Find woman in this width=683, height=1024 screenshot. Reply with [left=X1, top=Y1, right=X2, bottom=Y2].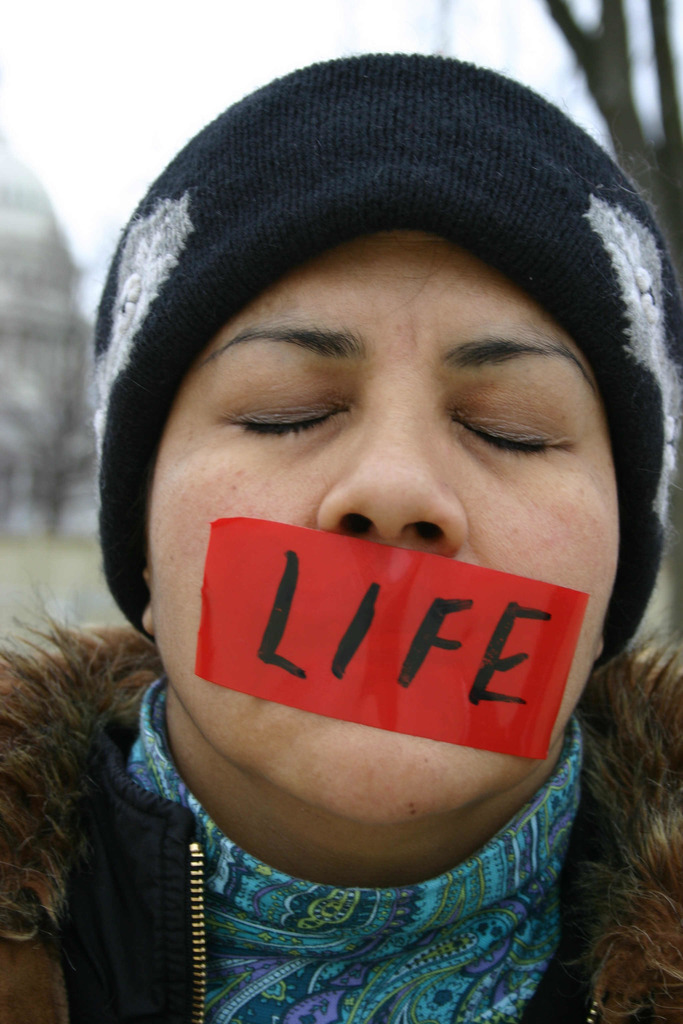
[left=0, top=55, right=682, bottom=1023].
